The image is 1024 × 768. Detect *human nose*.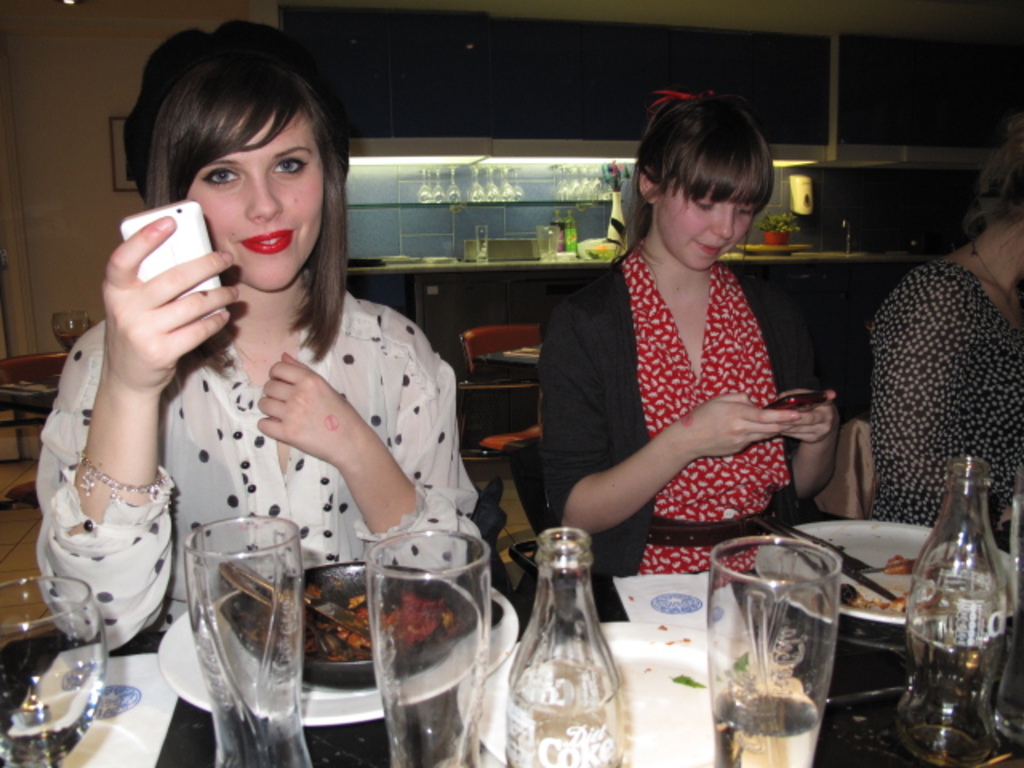
Detection: [x1=712, y1=203, x2=733, y2=242].
